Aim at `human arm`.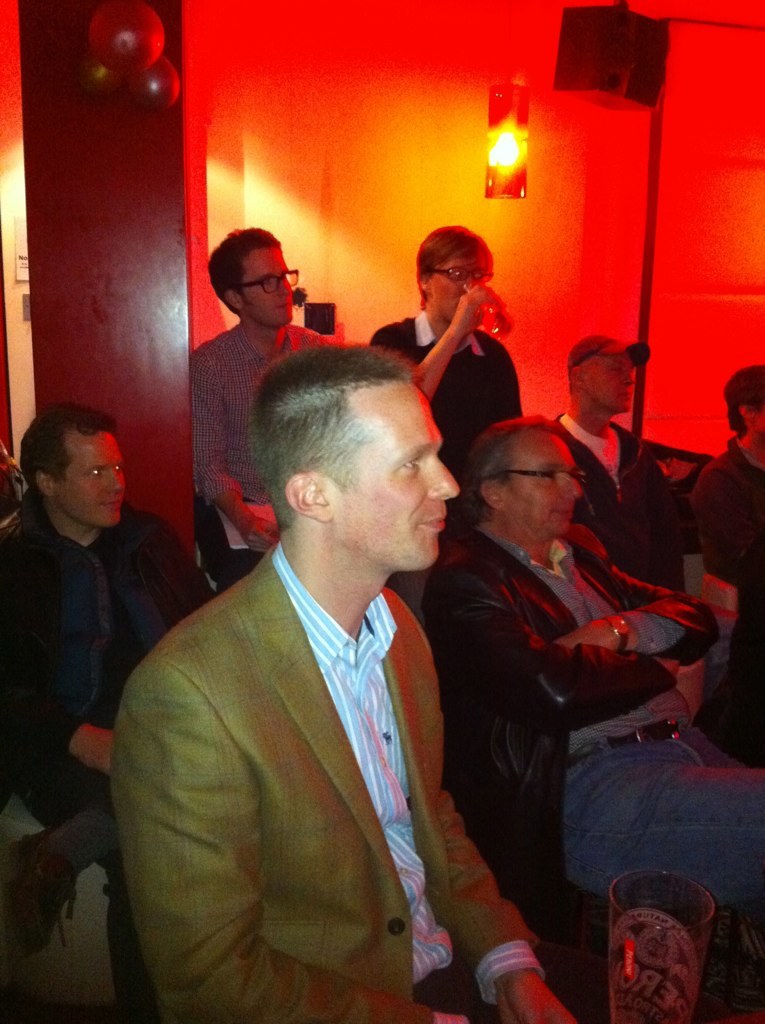
Aimed at <region>196, 353, 290, 554</region>.
